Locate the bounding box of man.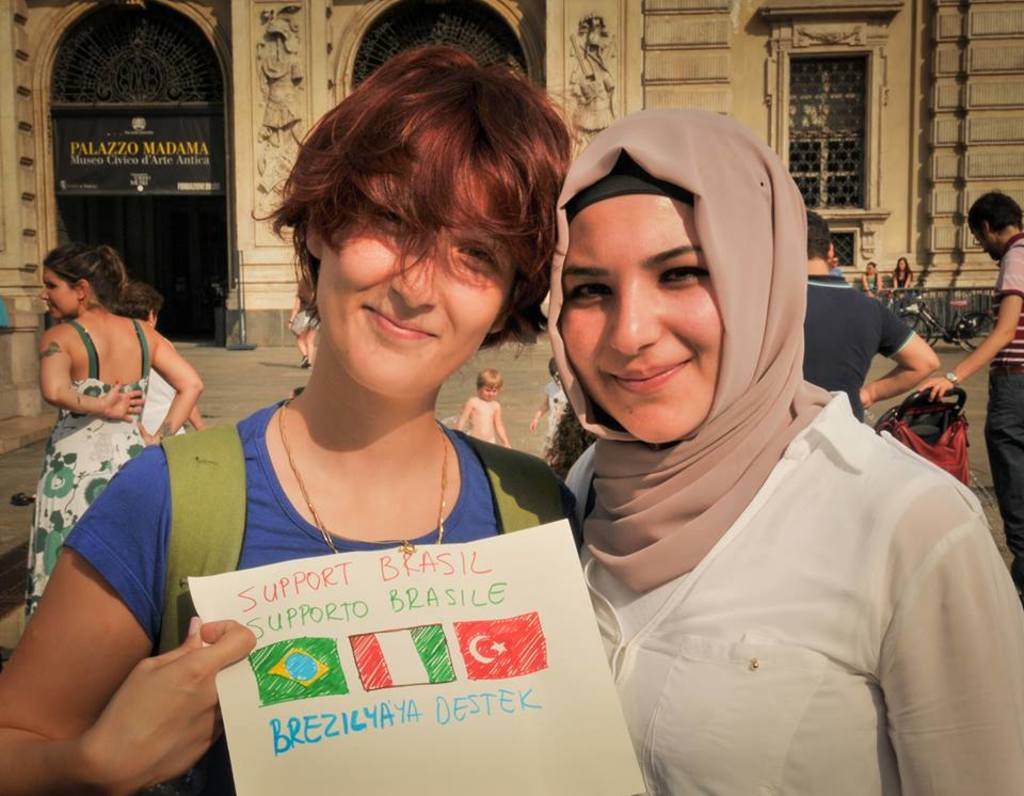
Bounding box: 798,207,934,419.
